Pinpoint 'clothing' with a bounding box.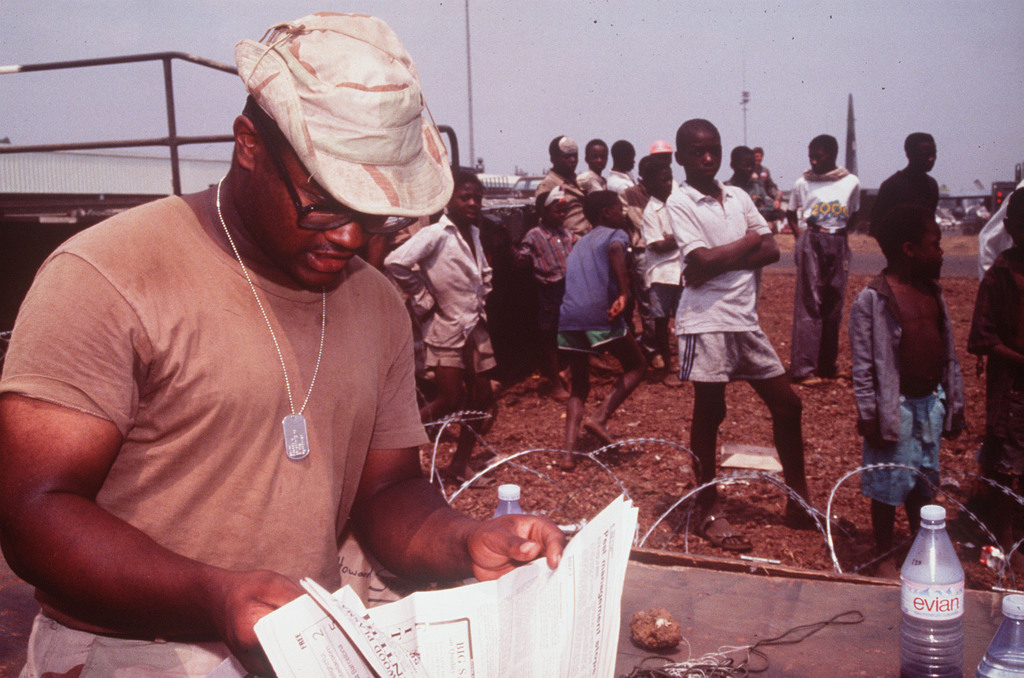
BBox(604, 166, 639, 190).
